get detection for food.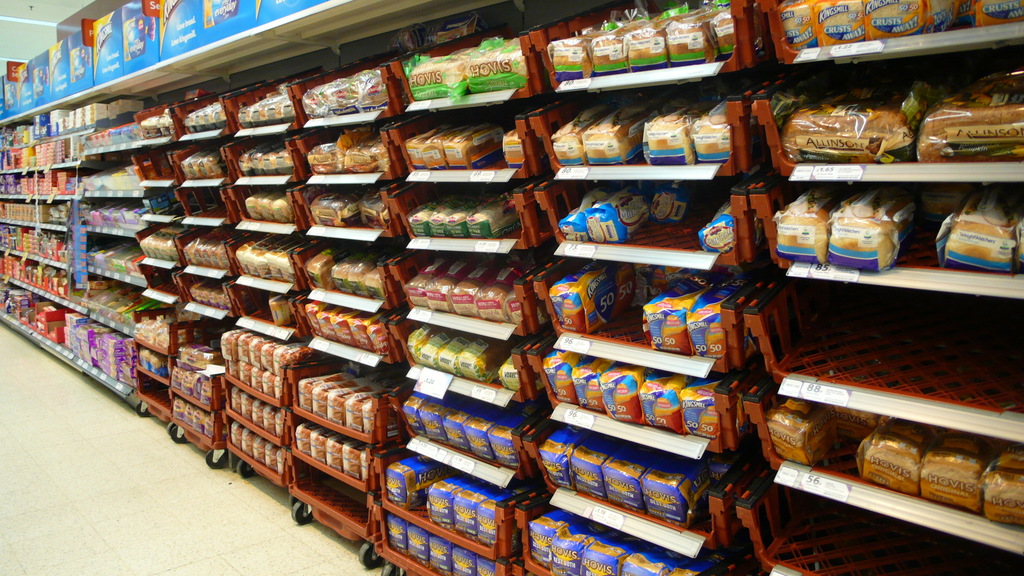
Detection: detection(332, 307, 362, 345).
